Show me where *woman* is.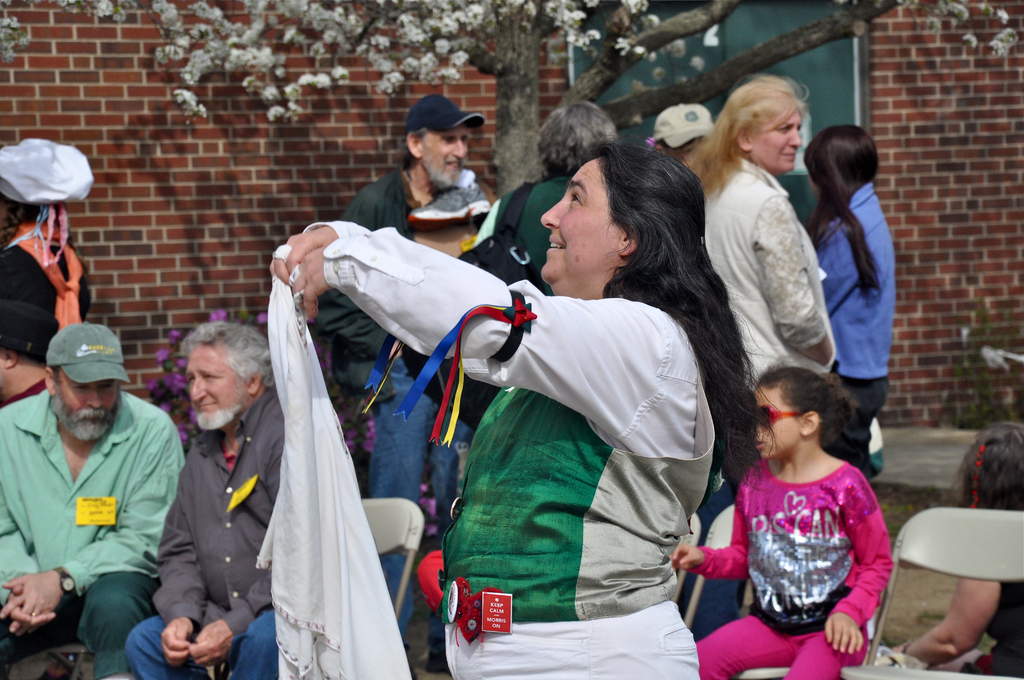
*woman* is at BBox(275, 144, 772, 679).
